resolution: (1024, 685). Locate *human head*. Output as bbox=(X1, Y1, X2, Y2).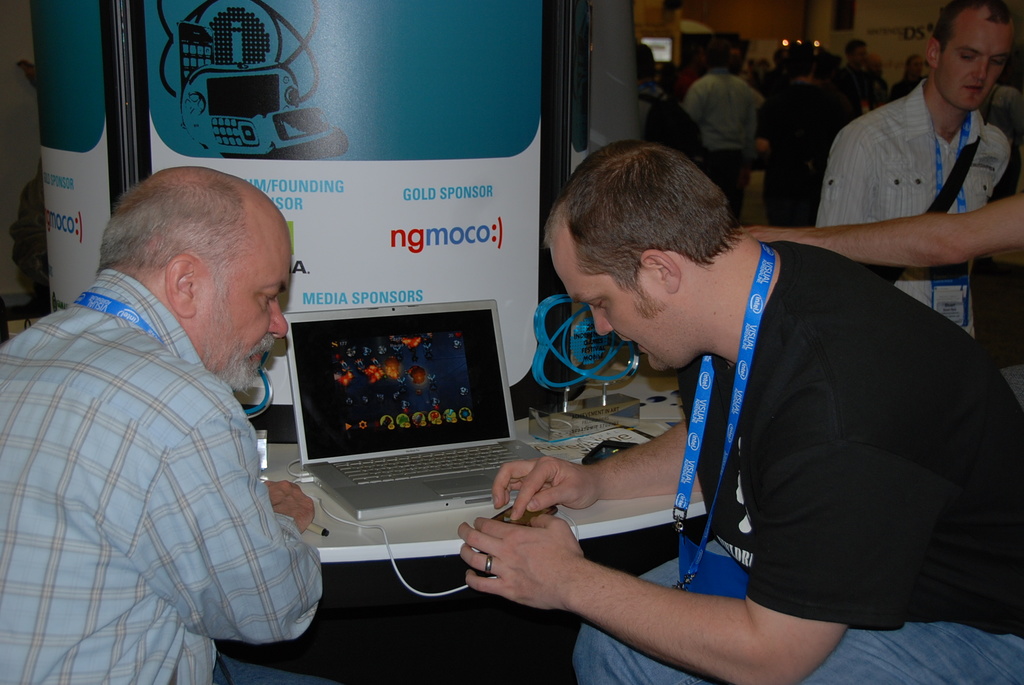
bbox=(700, 40, 737, 75).
